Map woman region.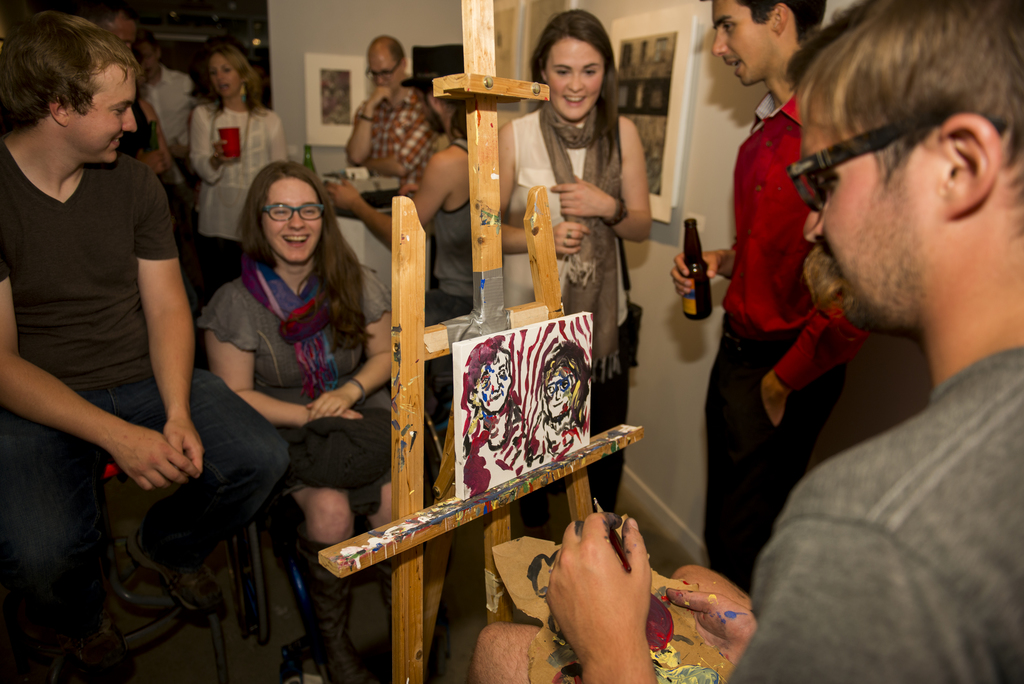
Mapped to rect(323, 67, 476, 420).
